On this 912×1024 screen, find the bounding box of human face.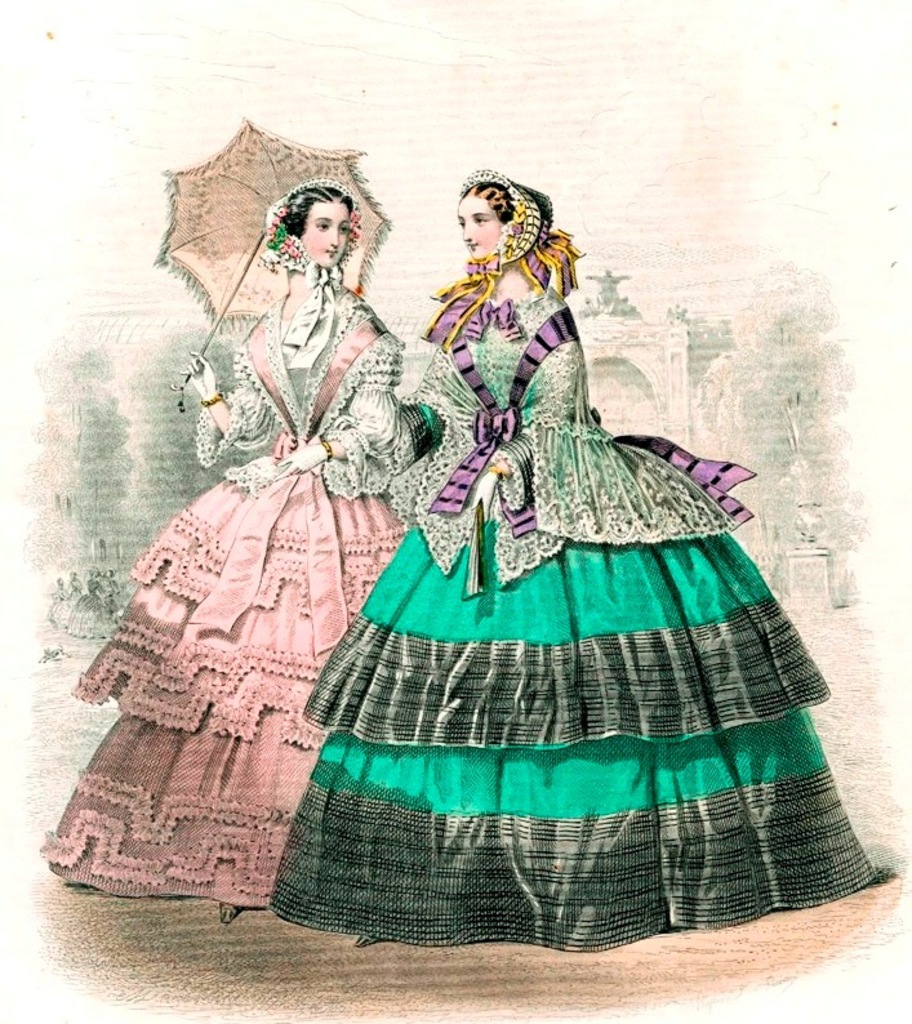
Bounding box: Rect(457, 193, 501, 266).
